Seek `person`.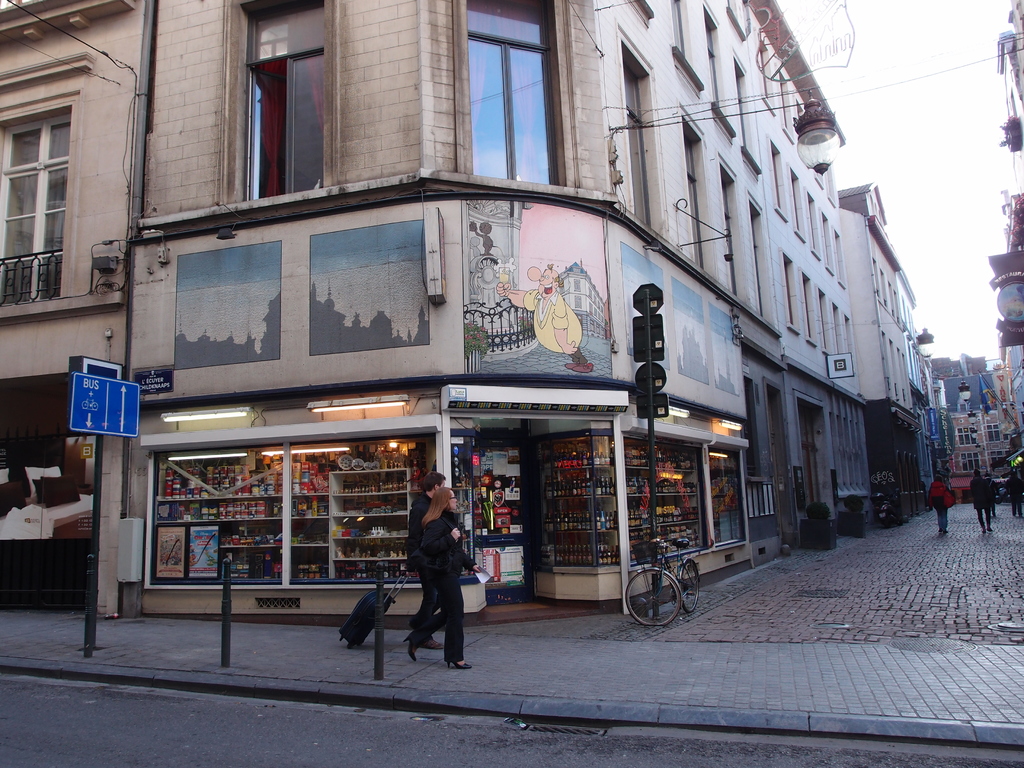
locate(984, 466, 1001, 515).
